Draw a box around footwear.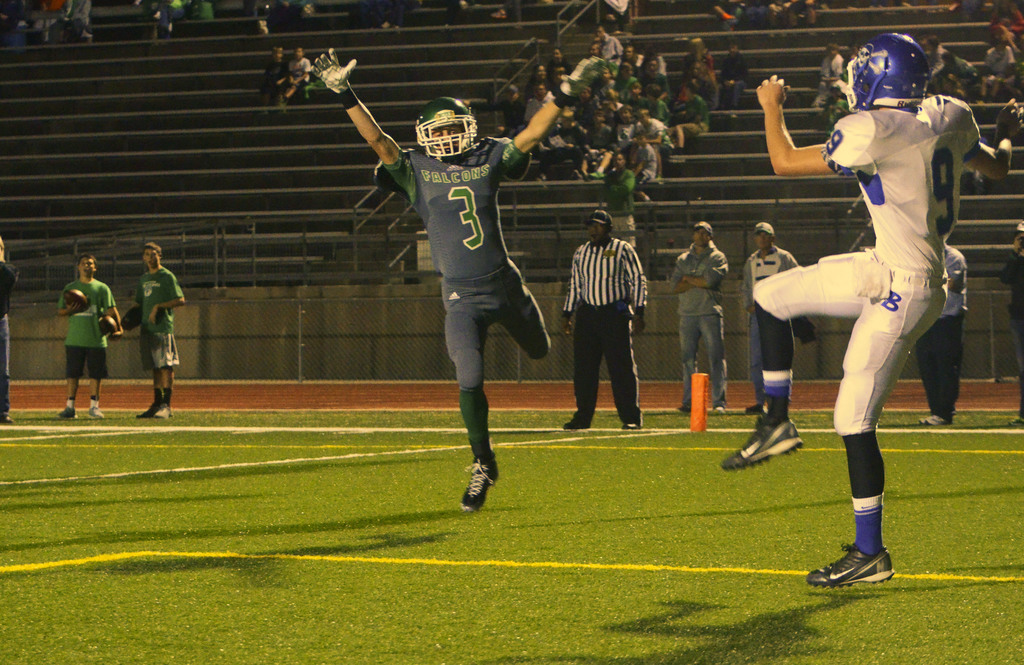
detection(83, 395, 106, 419).
